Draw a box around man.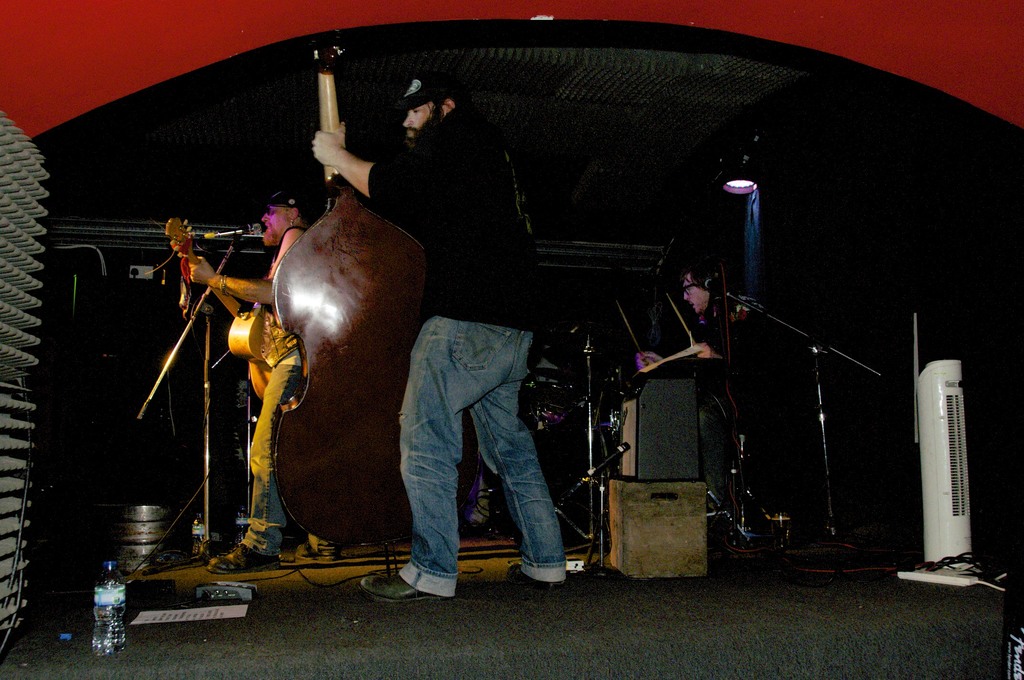
[x1=188, y1=191, x2=339, y2=578].
